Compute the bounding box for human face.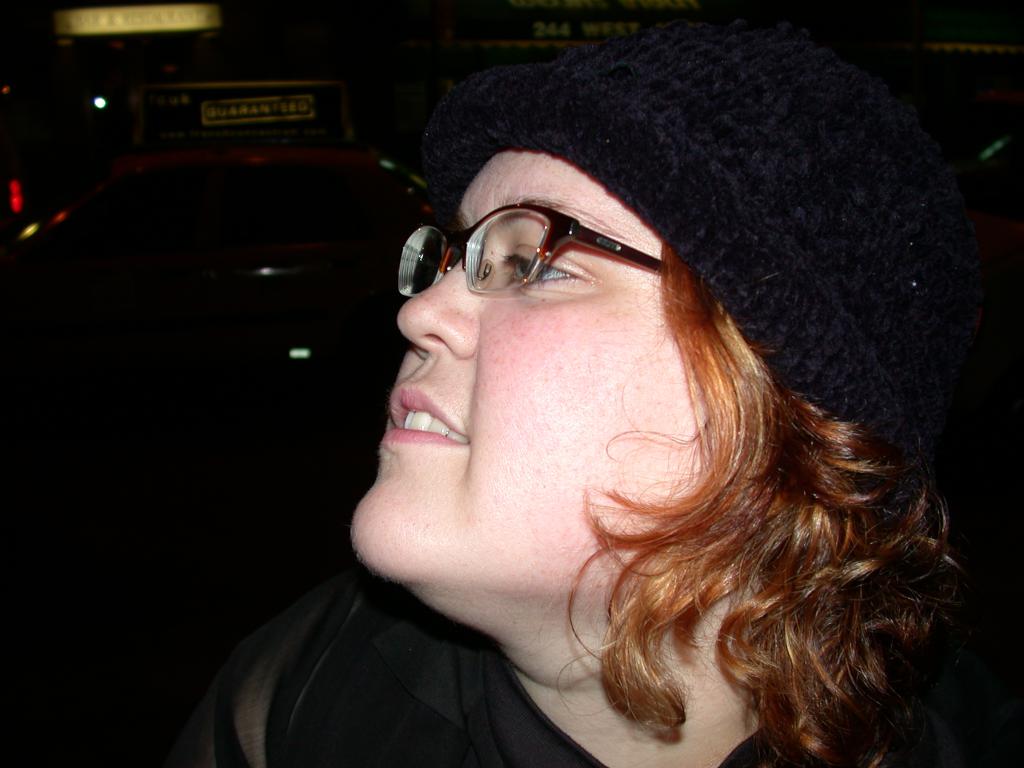
crop(346, 150, 710, 579).
